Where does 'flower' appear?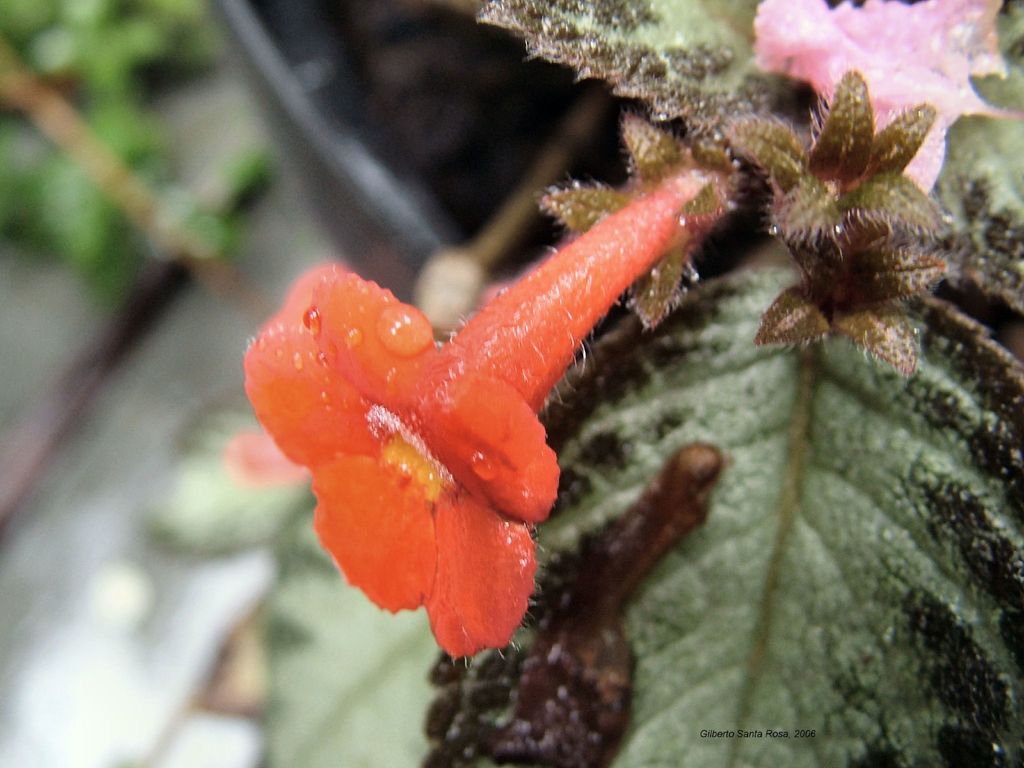
Appears at {"x1": 237, "y1": 114, "x2": 704, "y2": 595}.
